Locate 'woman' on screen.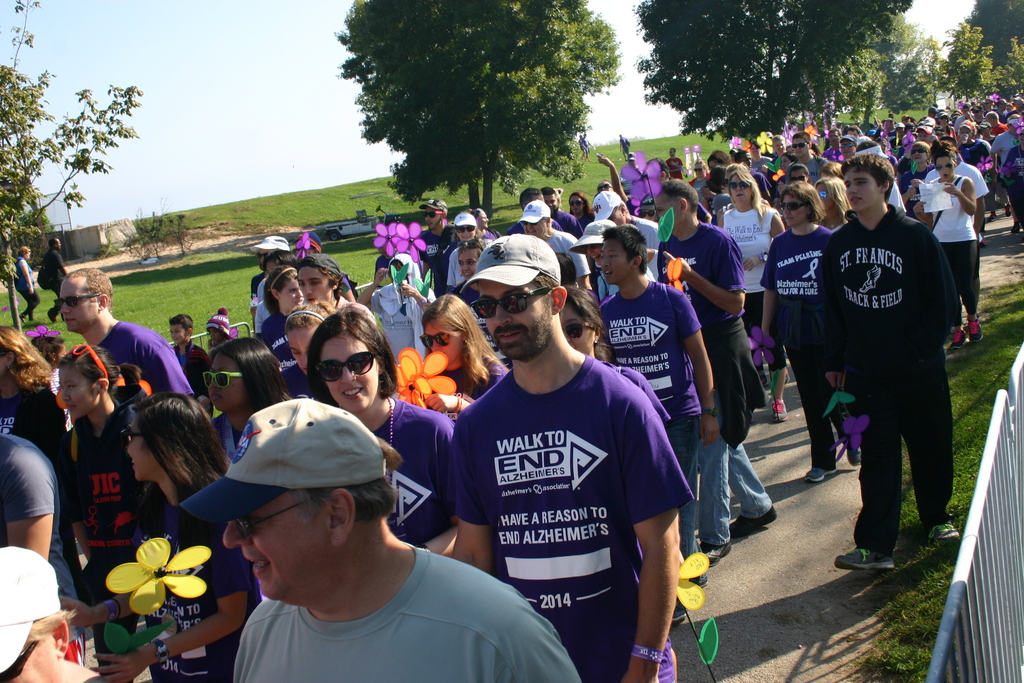
On screen at 64 340 147 682.
